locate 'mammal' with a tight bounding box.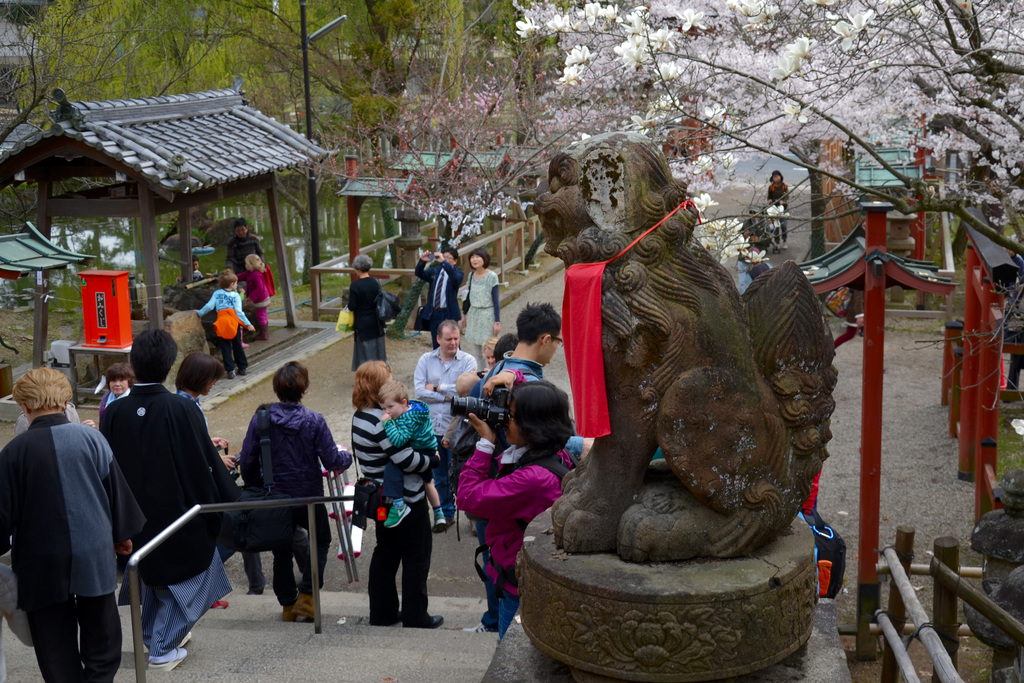
bbox(346, 254, 390, 359).
